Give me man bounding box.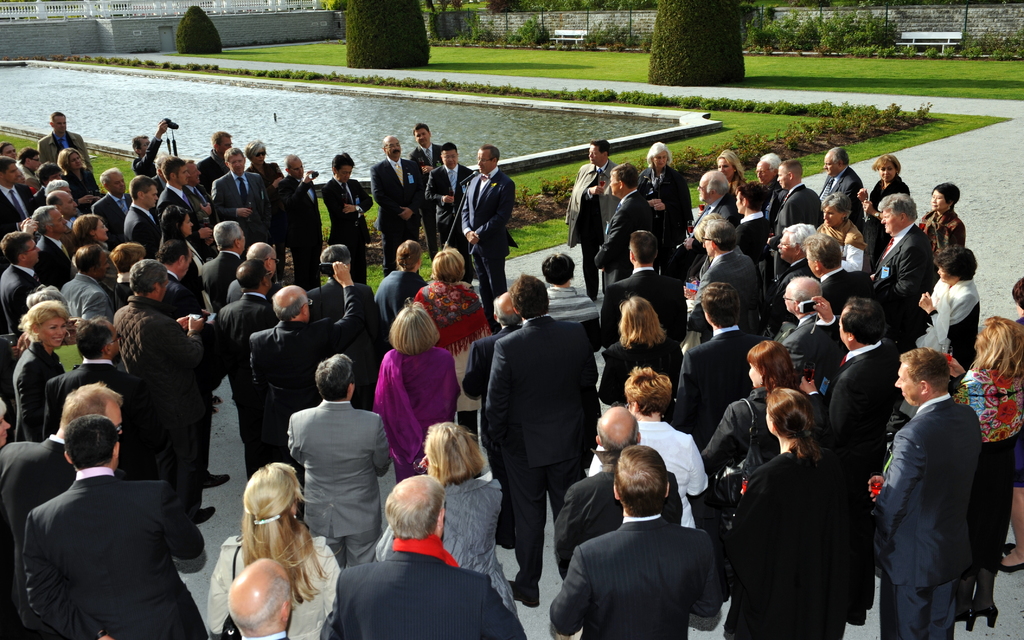
[x1=20, y1=413, x2=209, y2=639].
